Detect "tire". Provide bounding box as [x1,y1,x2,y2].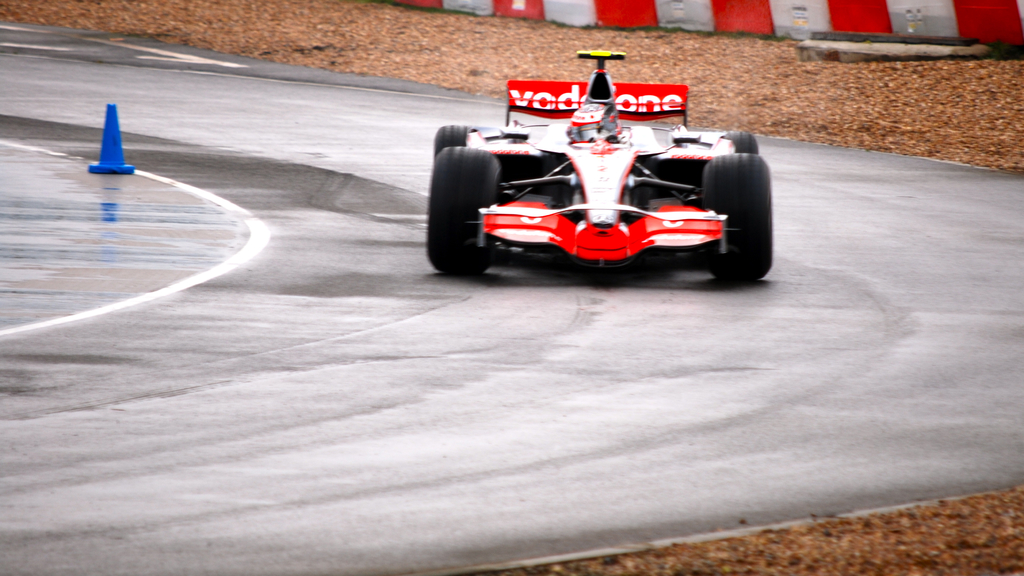
[433,128,477,158].
